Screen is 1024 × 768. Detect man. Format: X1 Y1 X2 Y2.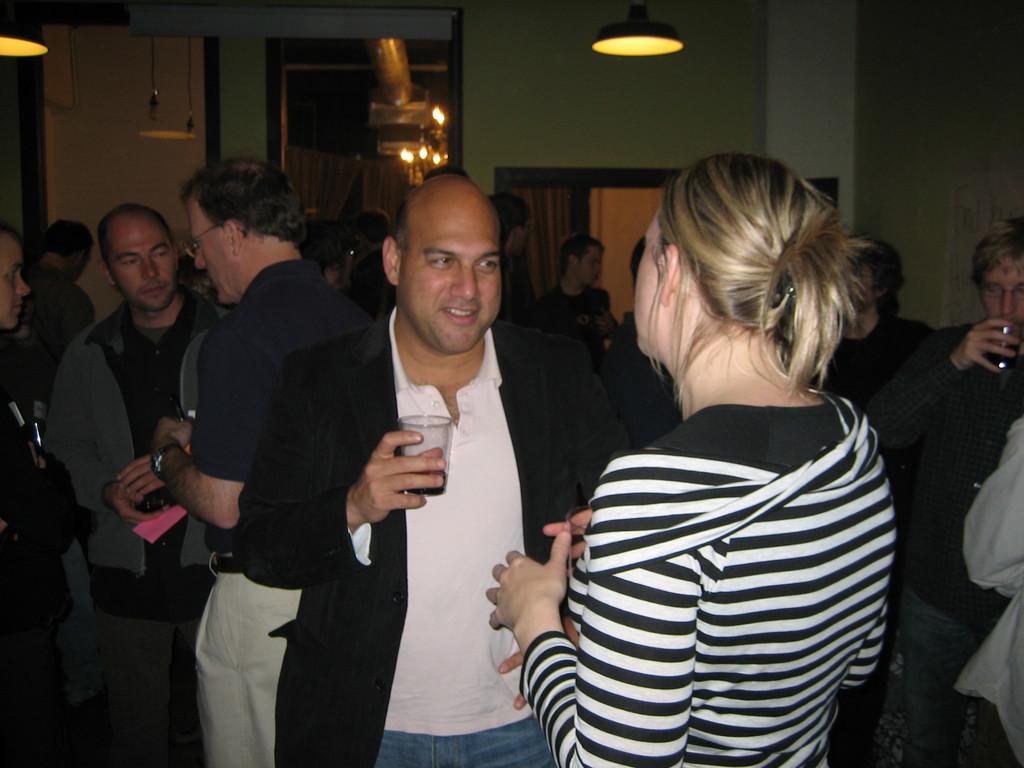
799 230 931 428.
